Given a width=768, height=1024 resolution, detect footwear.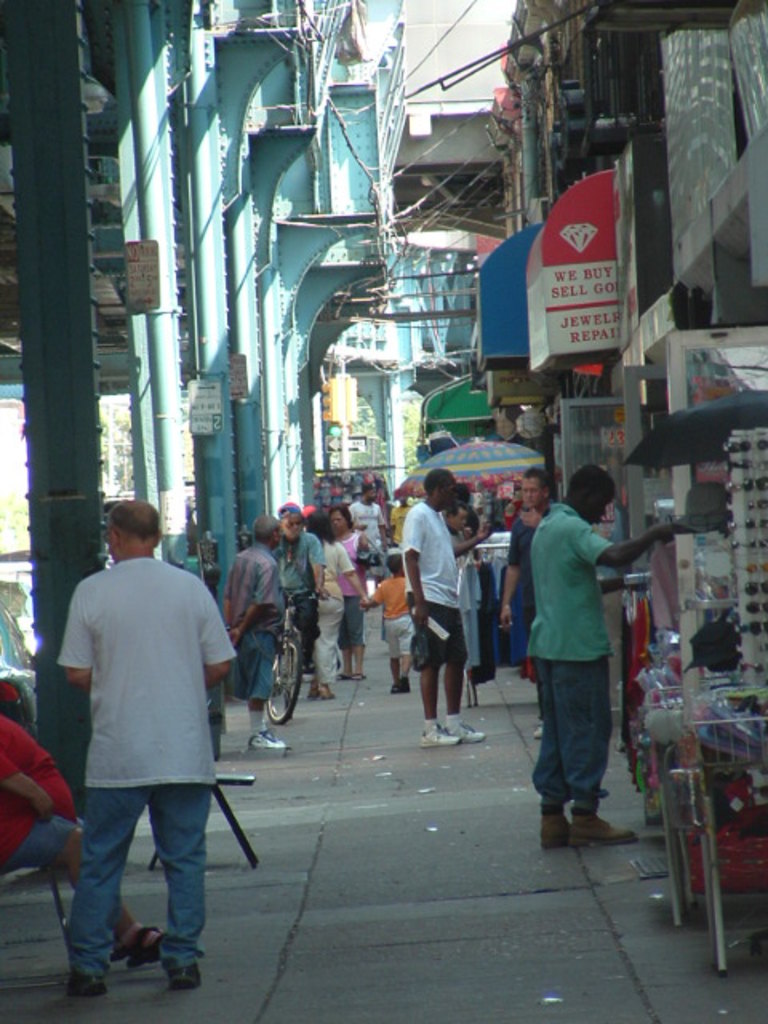
x1=446, y1=717, x2=474, y2=741.
